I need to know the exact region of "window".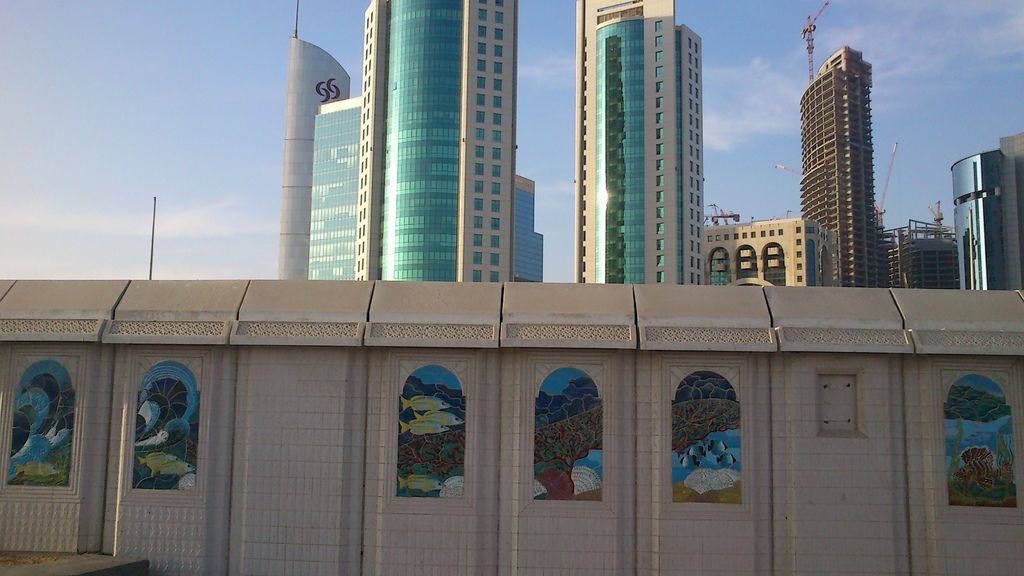
Region: crop(495, 11, 504, 24).
